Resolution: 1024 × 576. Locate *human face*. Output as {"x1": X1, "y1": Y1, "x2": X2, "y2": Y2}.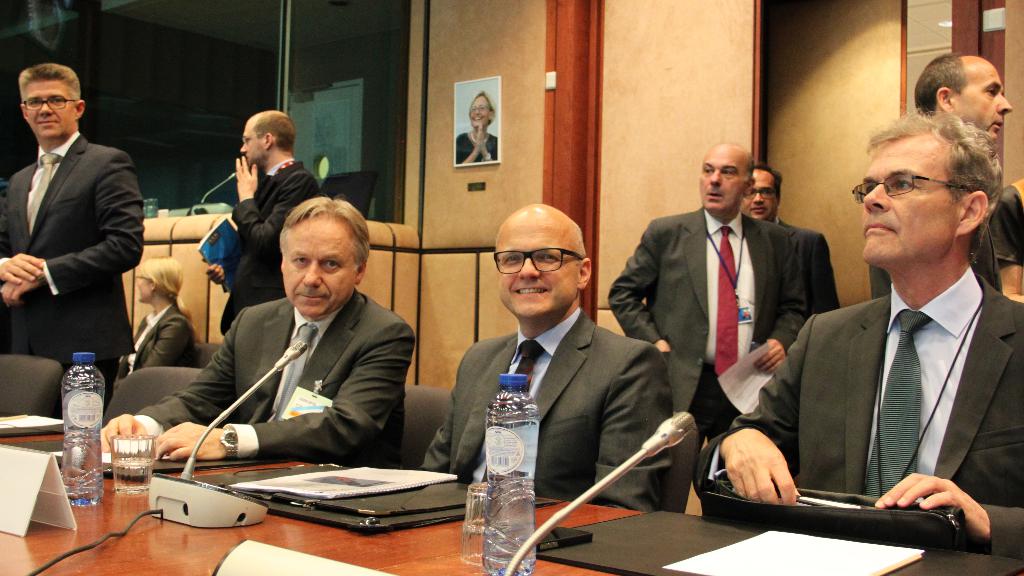
{"x1": 282, "y1": 220, "x2": 355, "y2": 316}.
